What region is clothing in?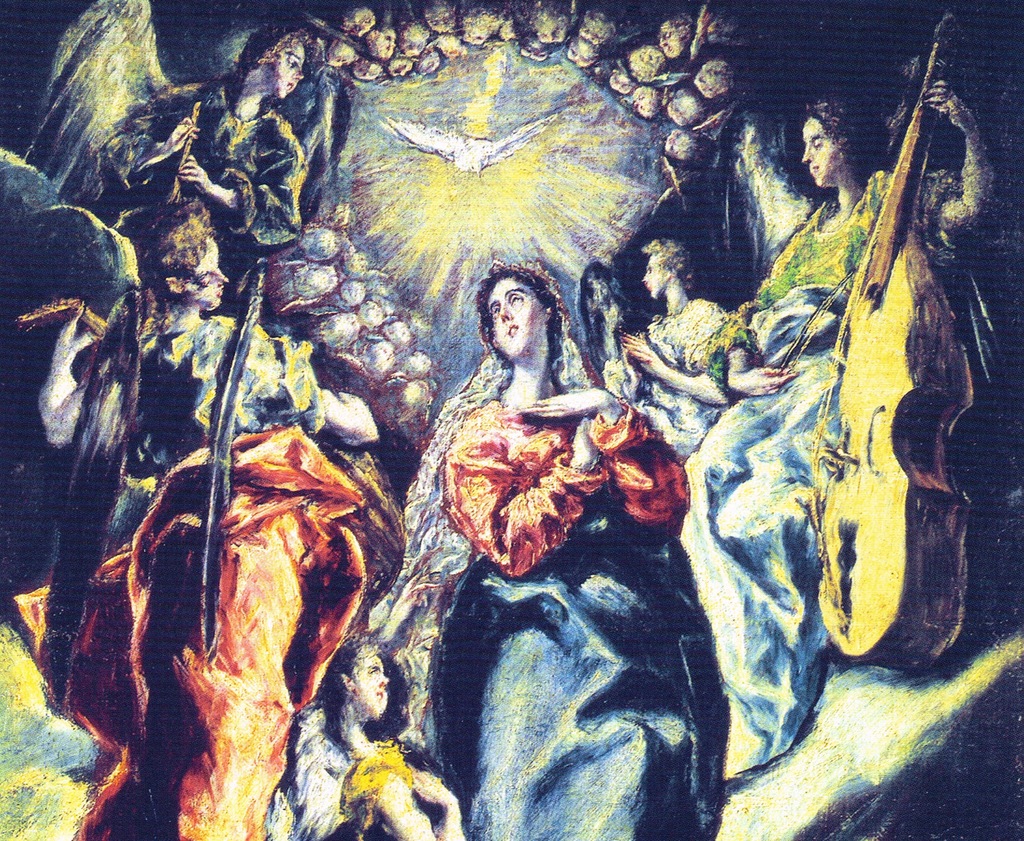
Rect(626, 304, 746, 464).
